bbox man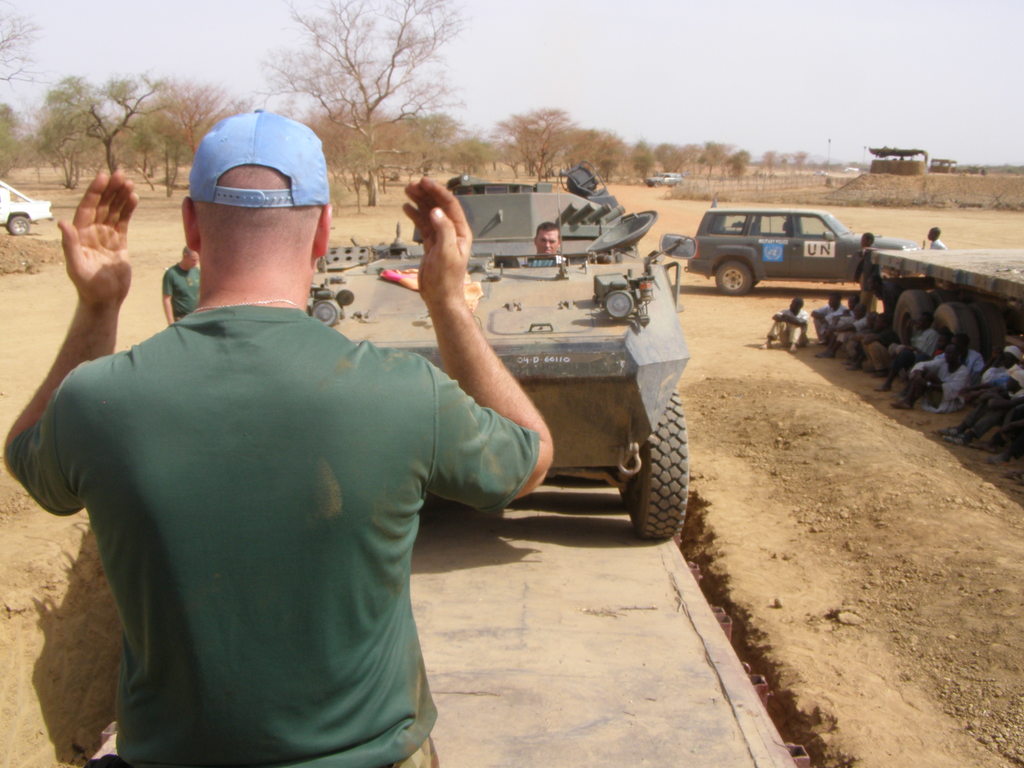
l=535, t=222, r=559, b=255
